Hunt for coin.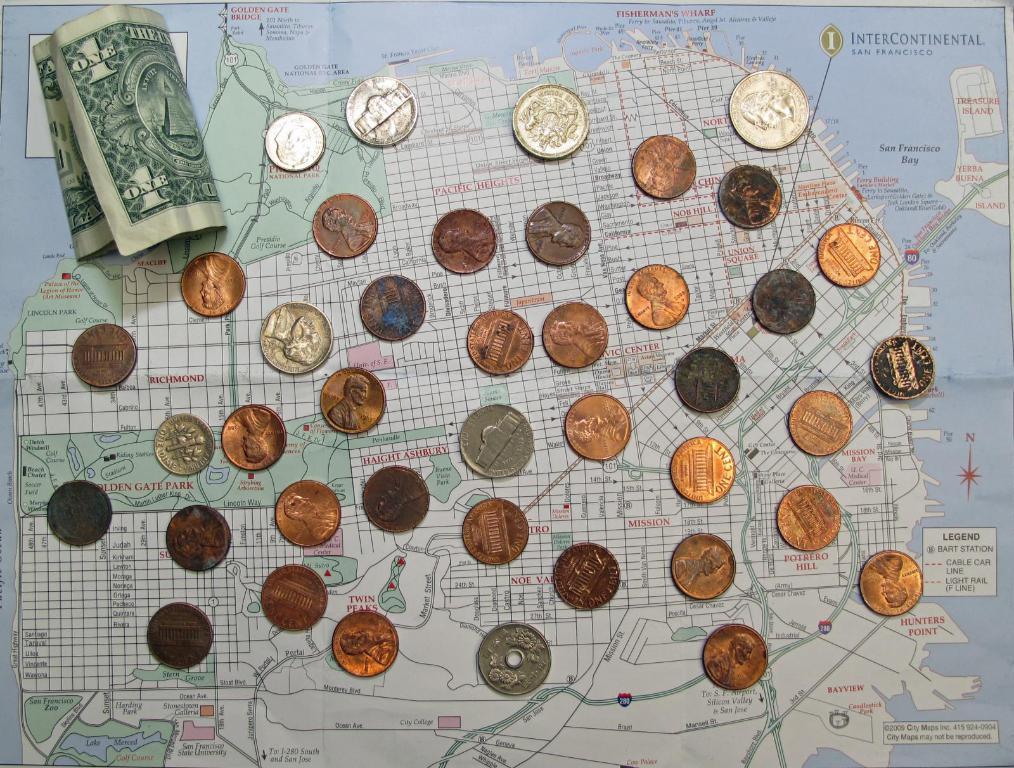
Hunted down at bbox=(271, 478, 341, 549).
